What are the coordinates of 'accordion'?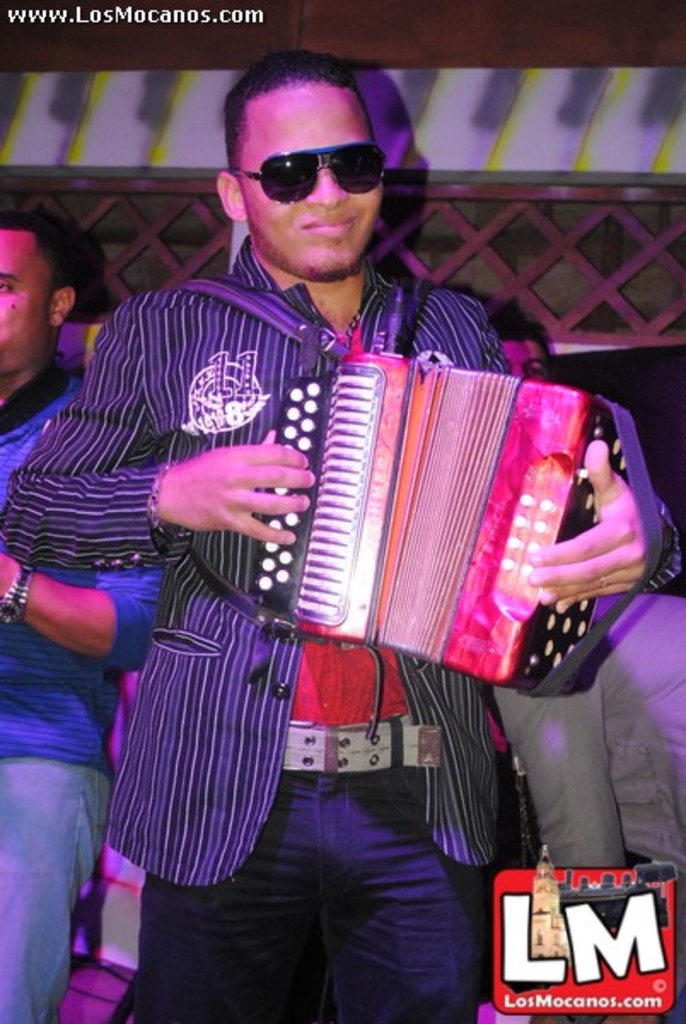
<bbox>171, 268, 681, 684</bbox>.
